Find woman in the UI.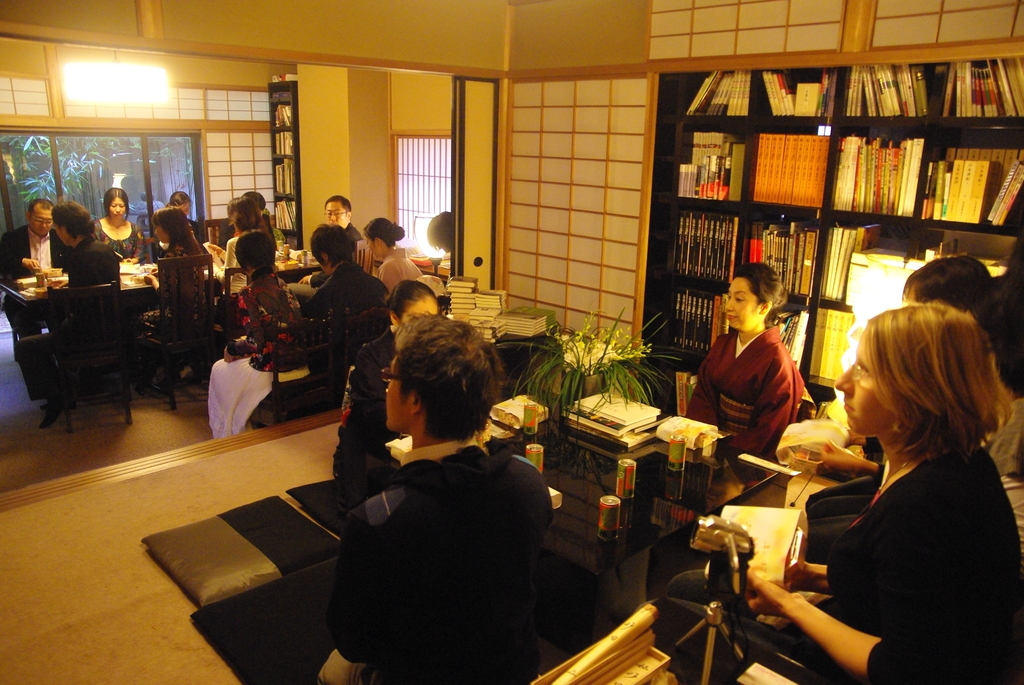
UI element at bbox(743, 302, 1017, 682).
